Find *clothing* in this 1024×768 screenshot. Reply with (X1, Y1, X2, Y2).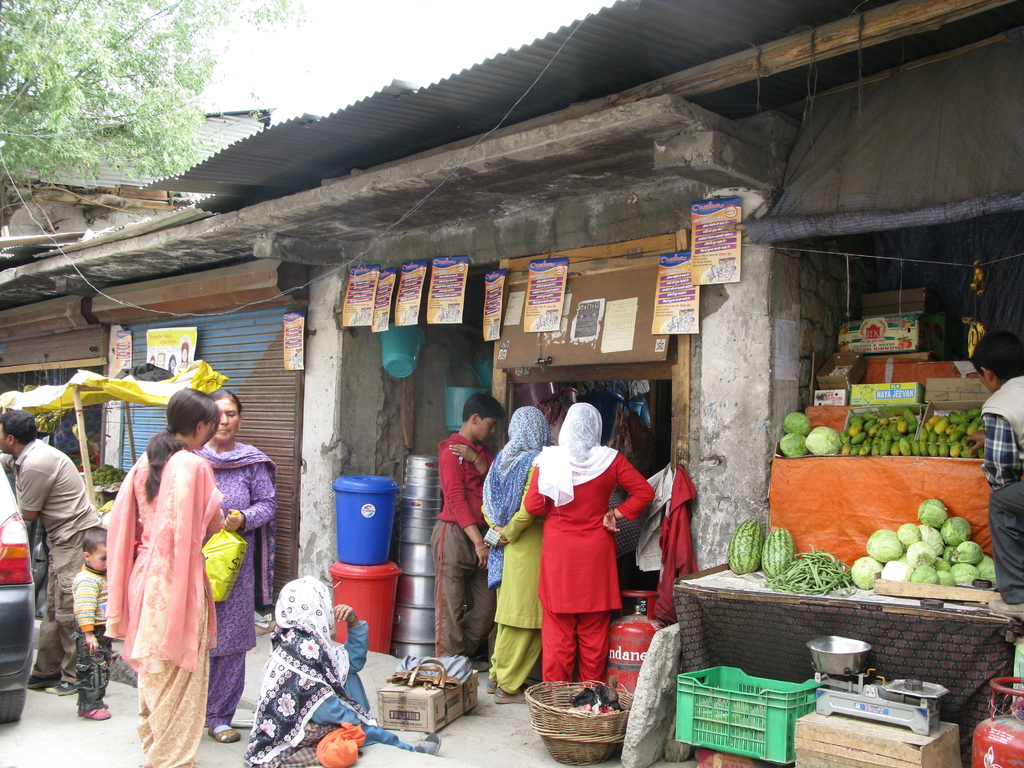
(192, 441, 279, 728).
